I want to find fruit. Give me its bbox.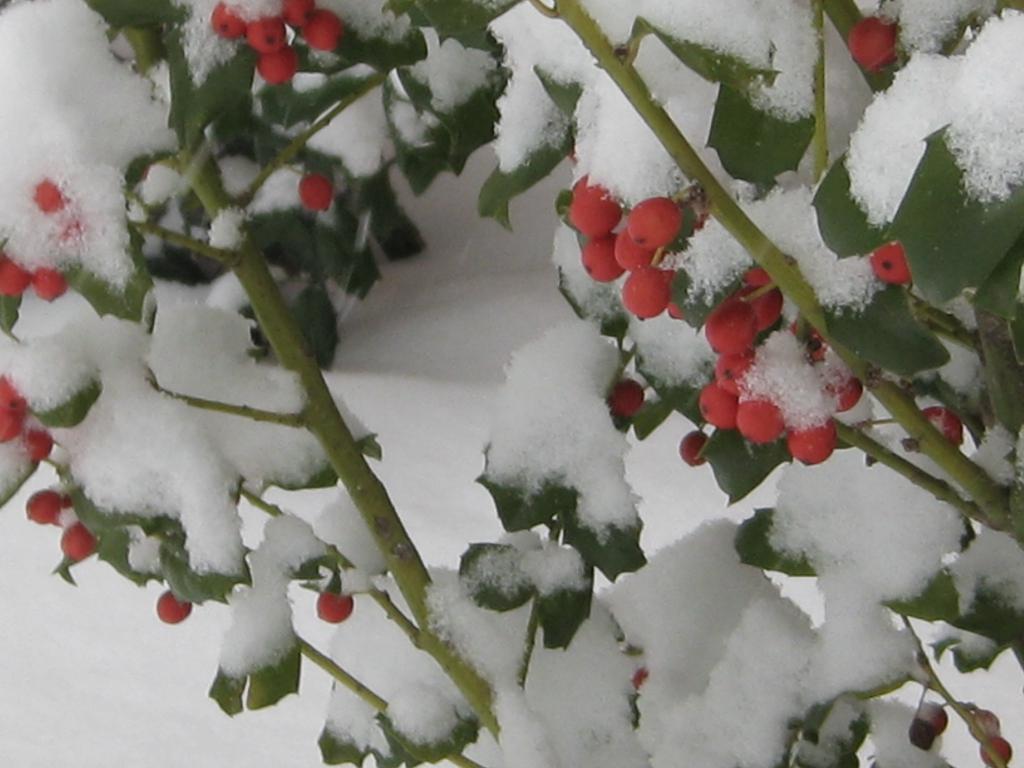
845, 16, 900, 70.
